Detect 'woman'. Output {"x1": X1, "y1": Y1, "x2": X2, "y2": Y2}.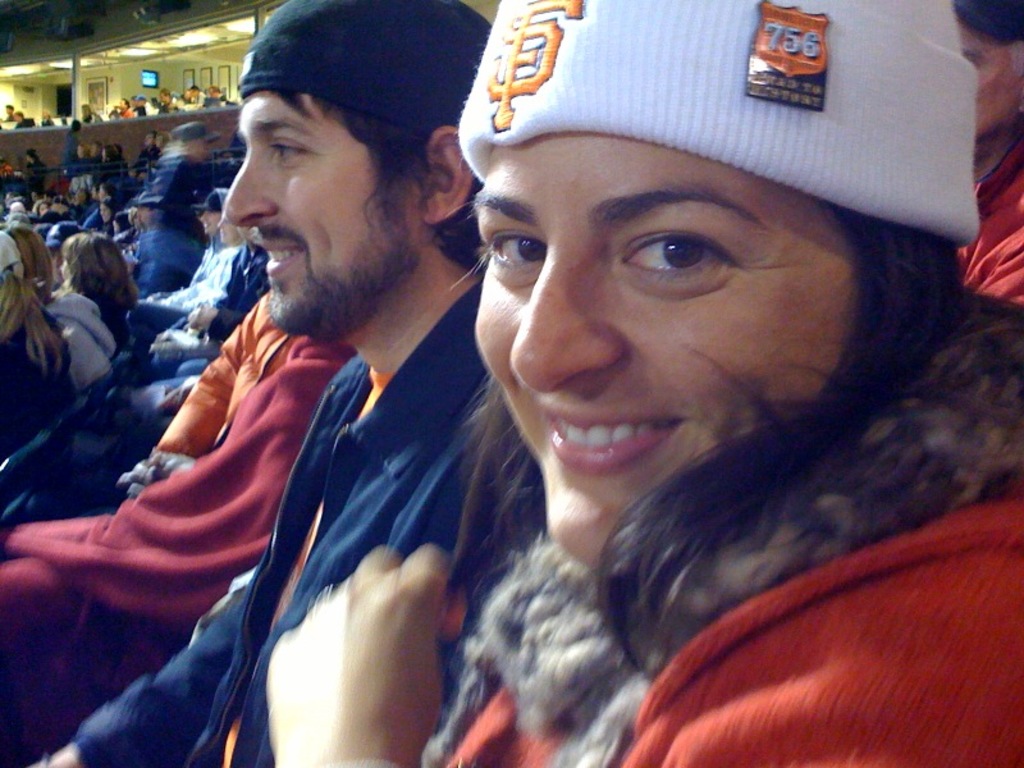
{"x1": 248, "y1": 26, "x2": 1023, "y2": 754}.
